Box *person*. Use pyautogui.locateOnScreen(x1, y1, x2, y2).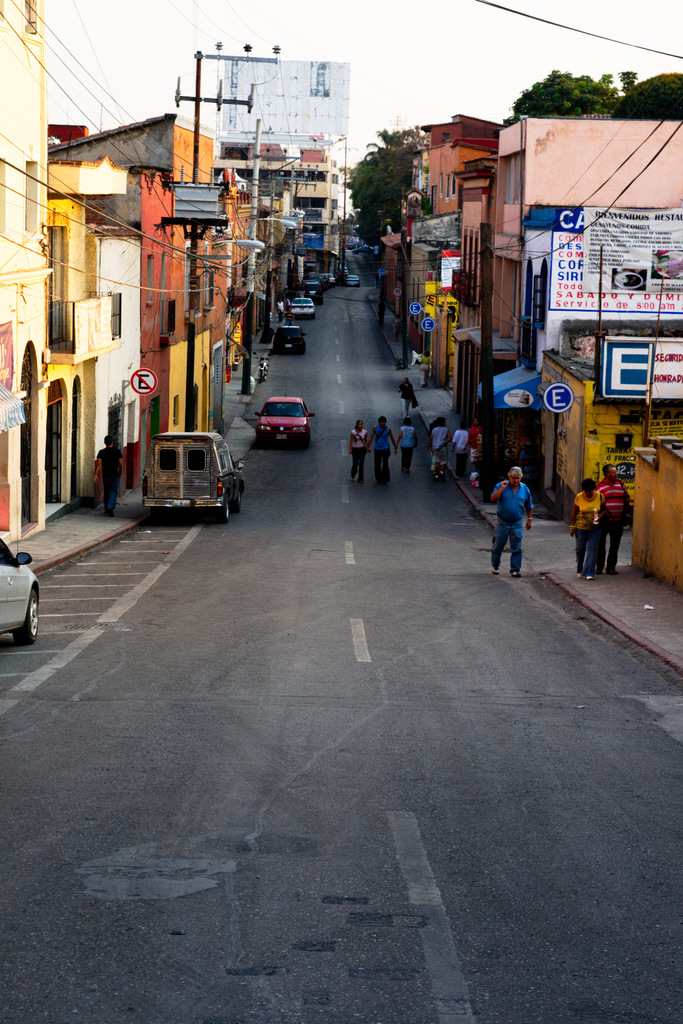
pyautogui.locateOnScreen(427, 418, 439, 474).
